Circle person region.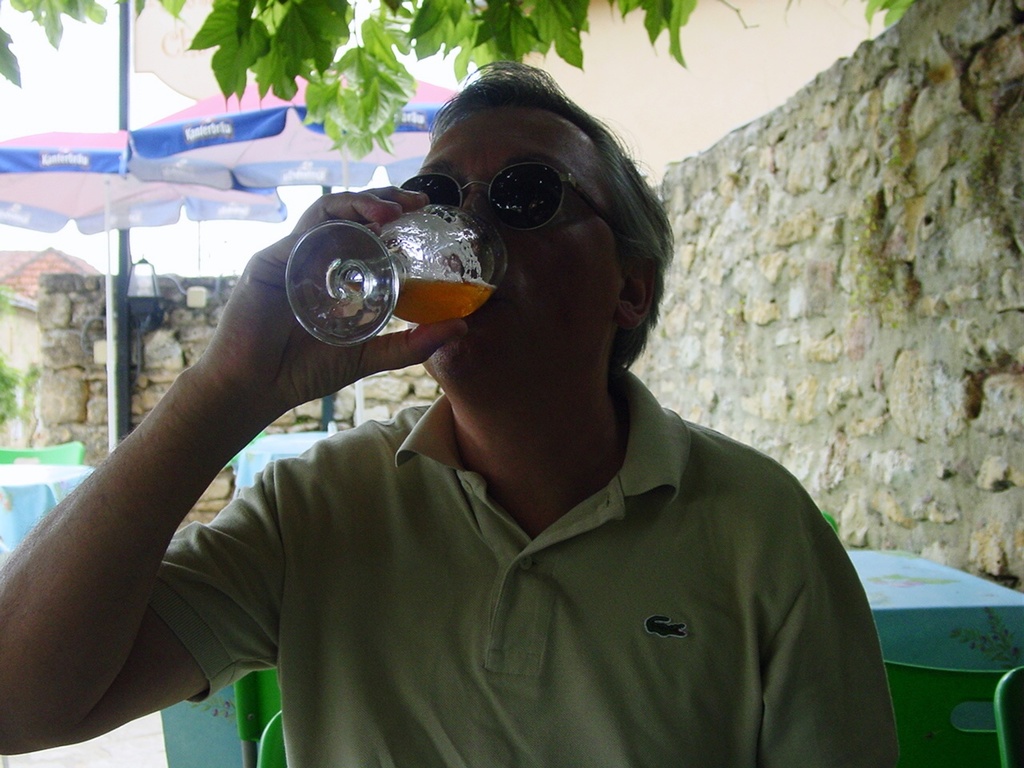
Region: <region>0, 63, 900, 767</region>.
